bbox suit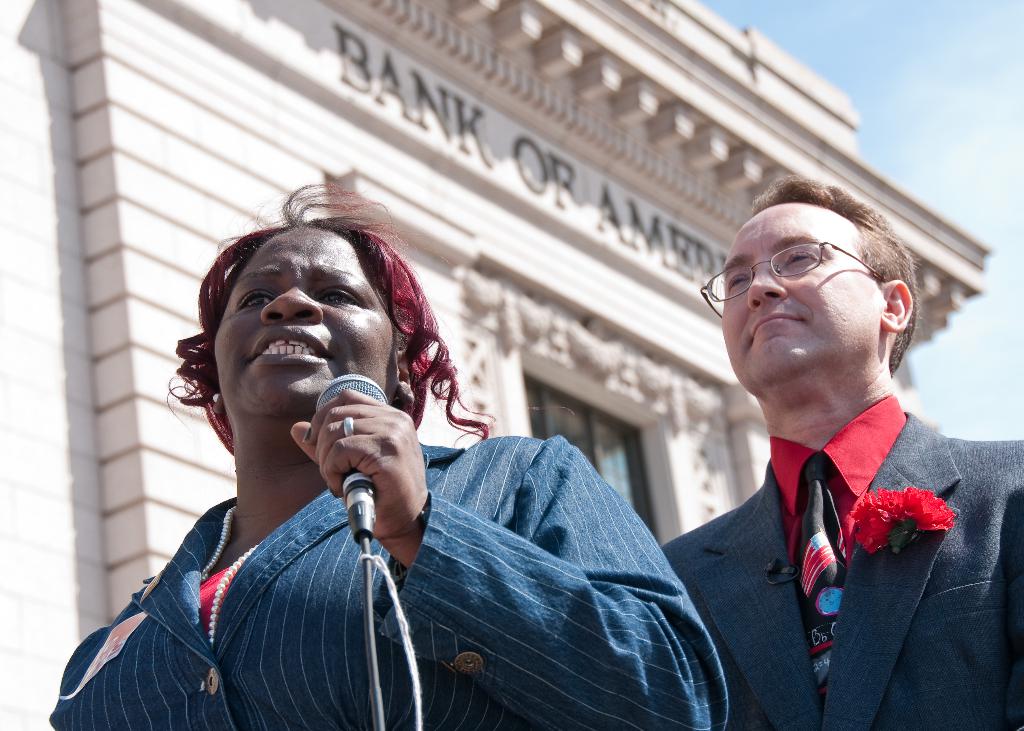
rect(47, 432, 726, 730)
